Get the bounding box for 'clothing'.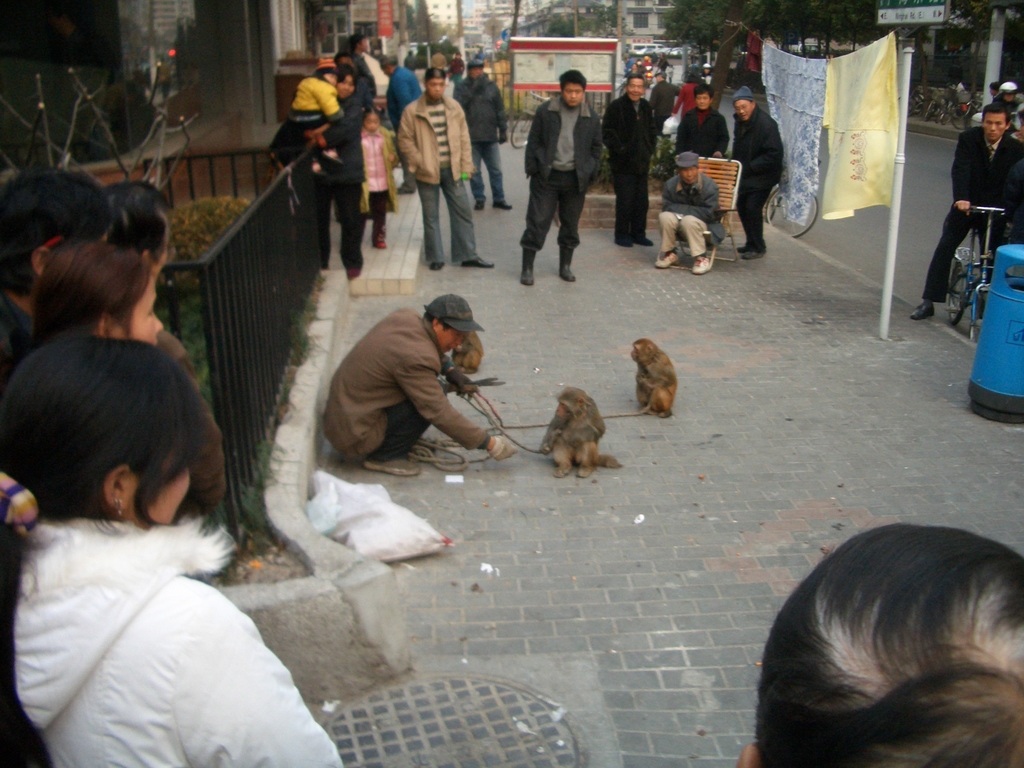
{"left": 456, "top": 65, "right": 500, "bottom": 207}.
